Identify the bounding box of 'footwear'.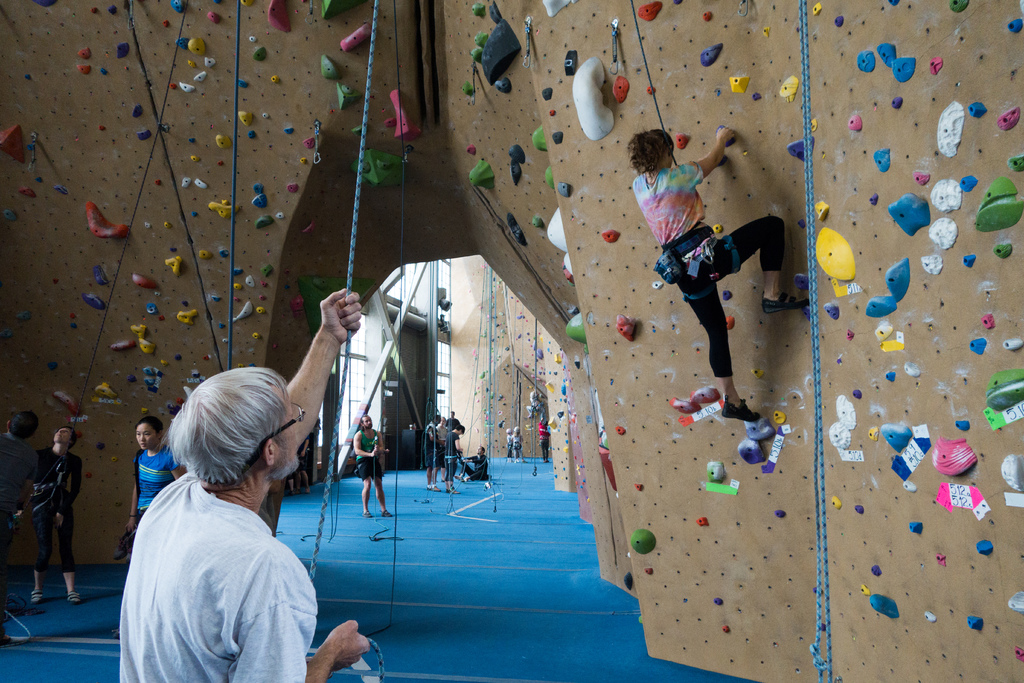
[left=31, top=589, right=44, bottom=608].
